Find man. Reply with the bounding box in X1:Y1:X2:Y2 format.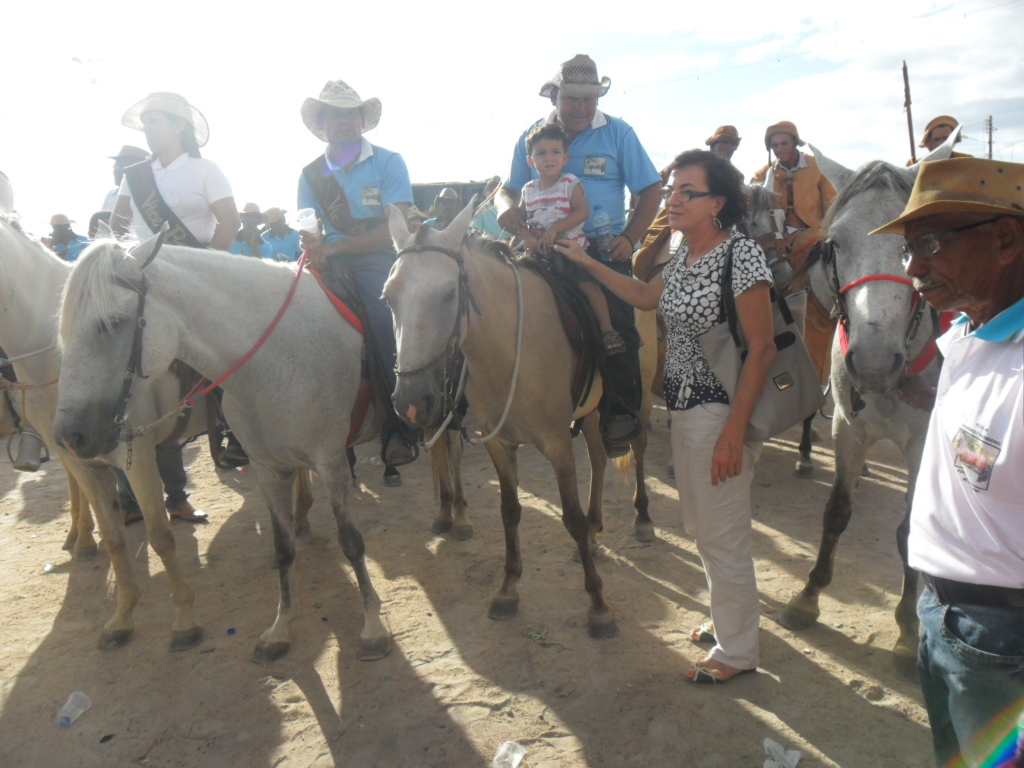
226:200:277:262.
